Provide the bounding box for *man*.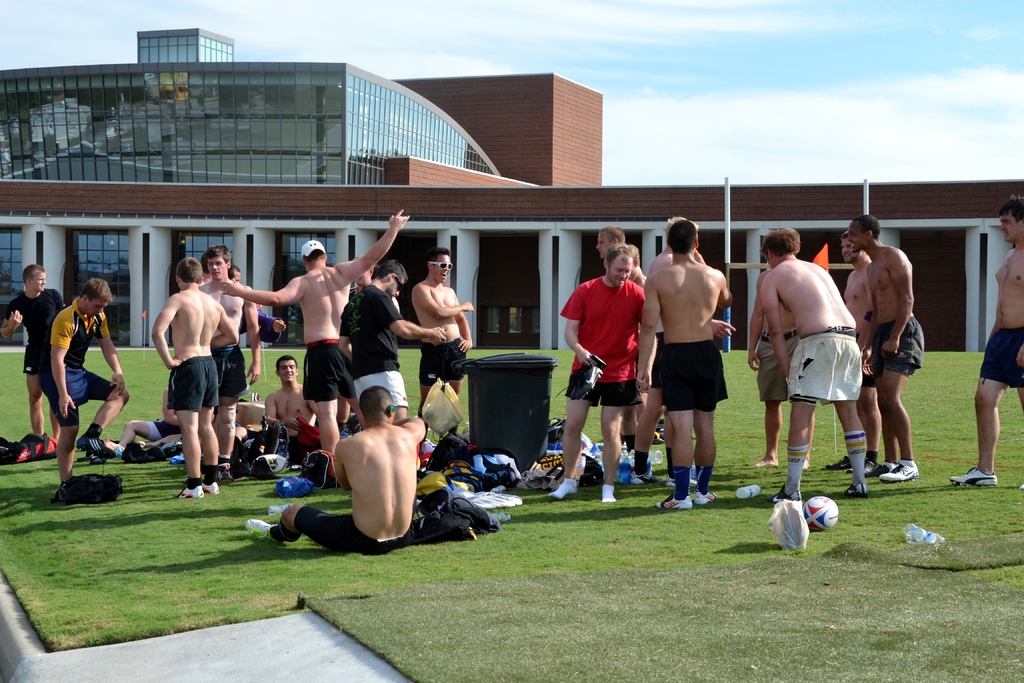
[413, 247, 472, 443].
